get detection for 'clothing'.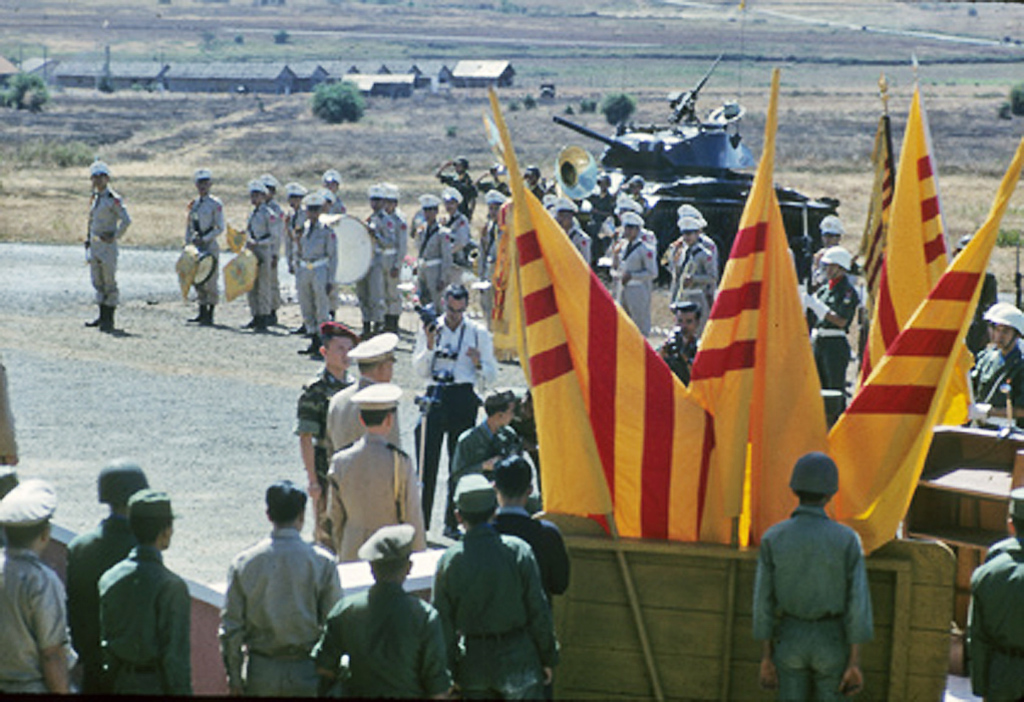
Detection: left=327, top=377, right=402, bottom=445.
